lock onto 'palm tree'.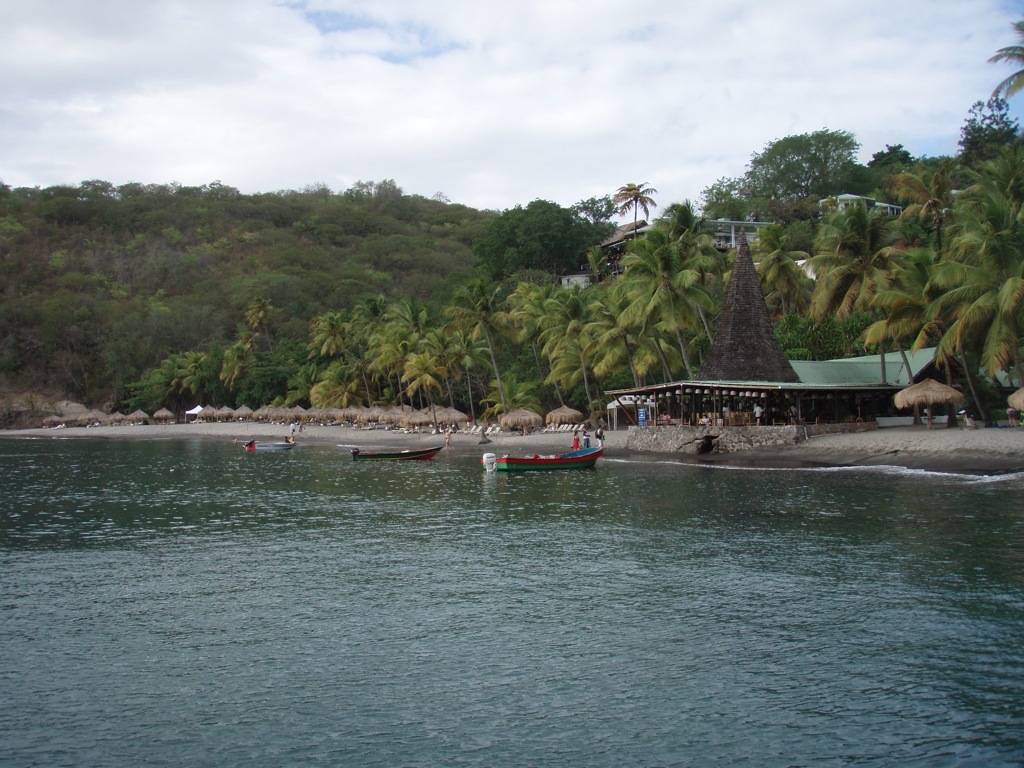
Locked: 662 196 702 261.
